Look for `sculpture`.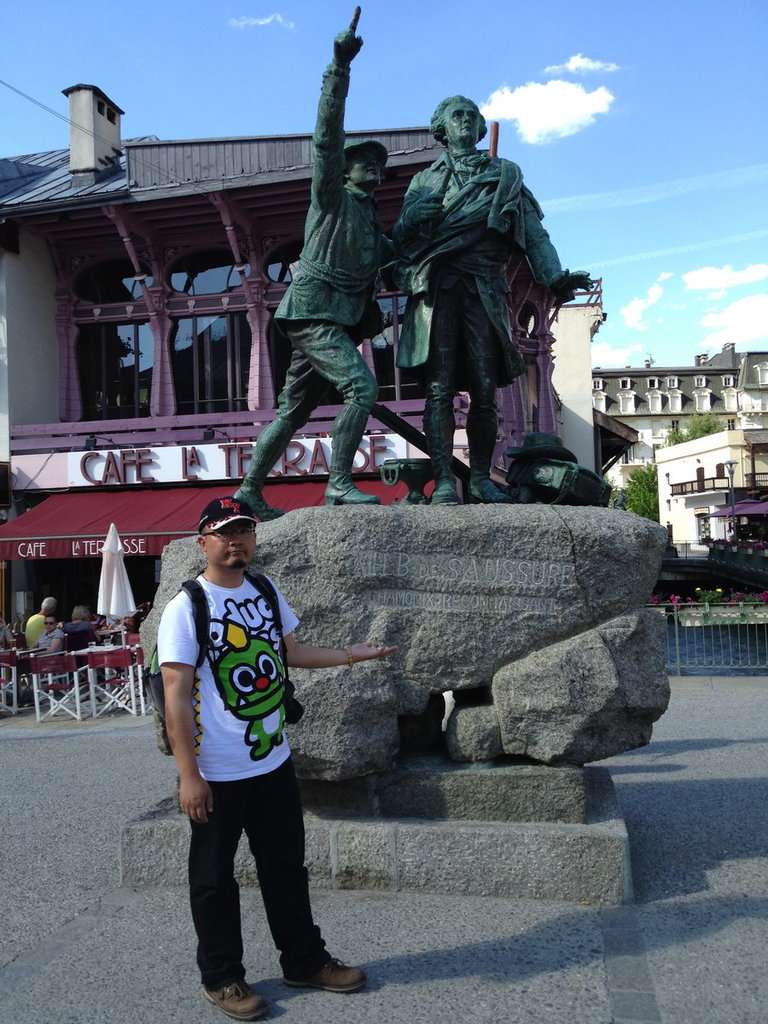
Found: crop(231, 0, 388, 555).
